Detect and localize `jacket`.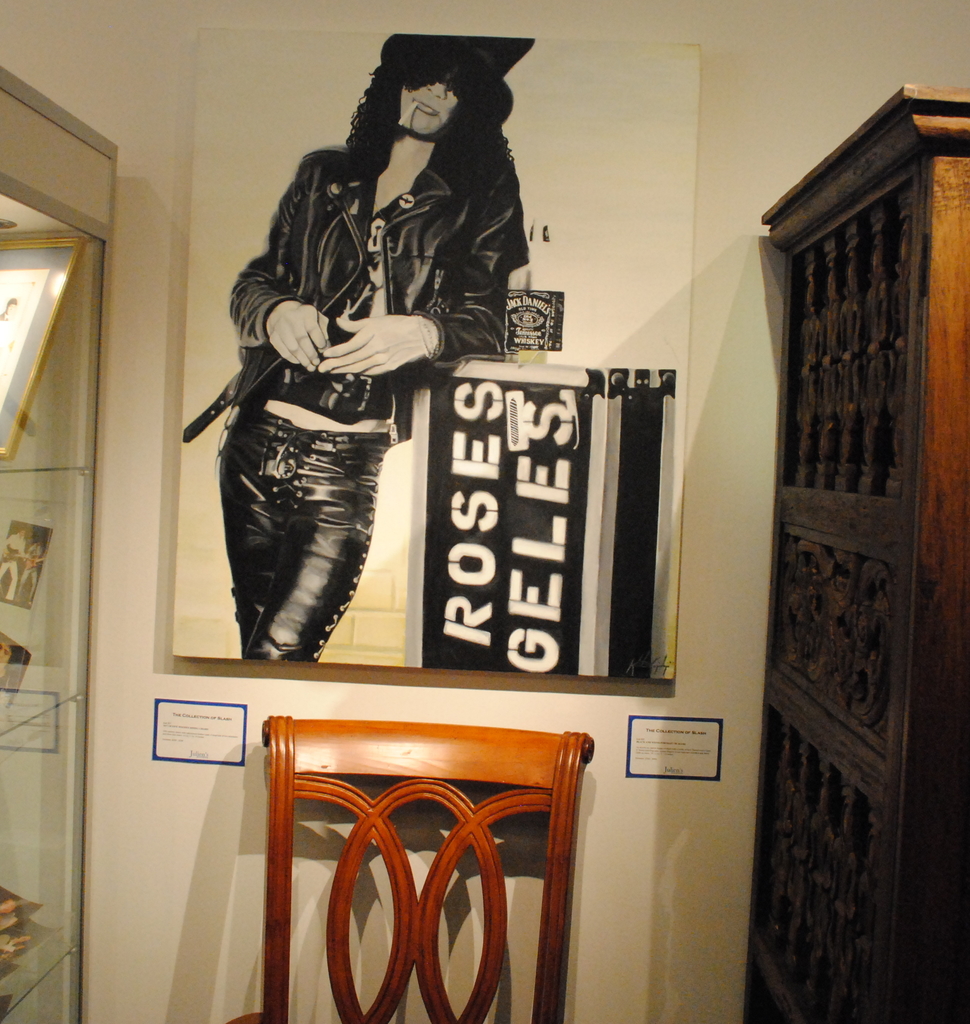
Localized at left=232, top=33, right=531, bottom=406.
